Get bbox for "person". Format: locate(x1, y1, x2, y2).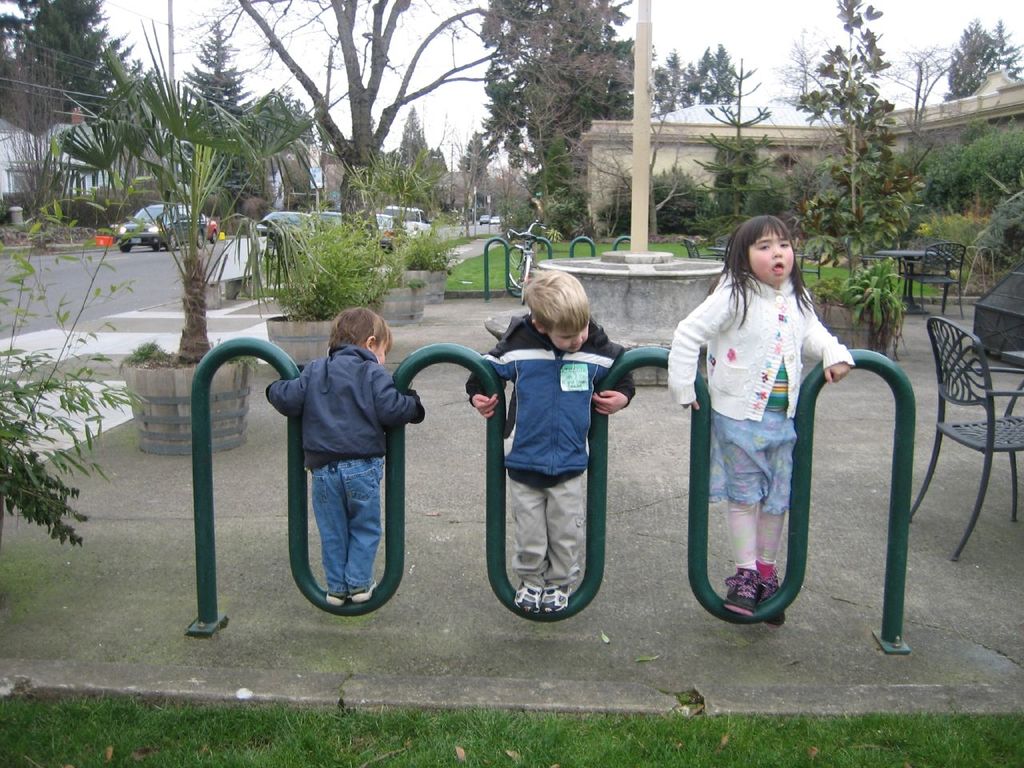
locate(677, 206, 866, 660).
